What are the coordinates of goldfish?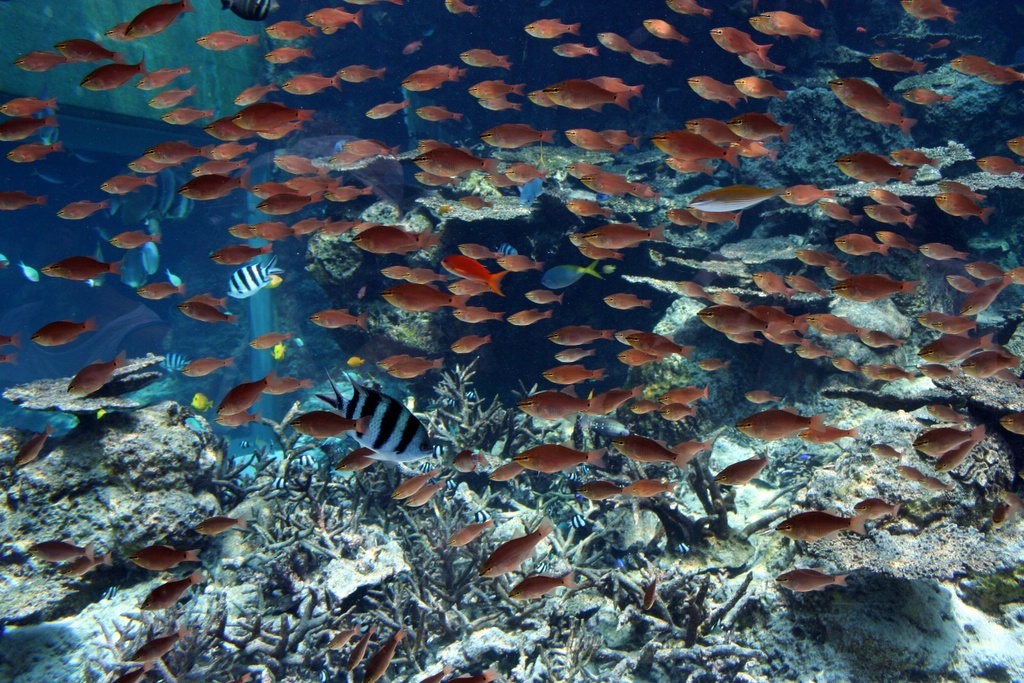
rect(935, 180, 984, 208).
